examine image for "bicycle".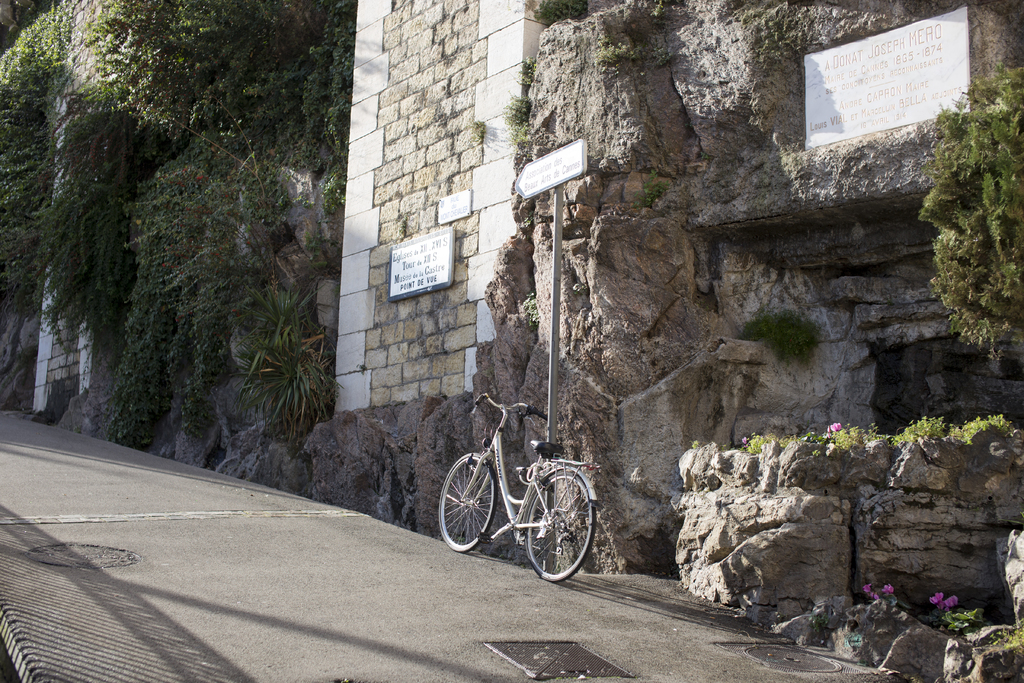
Examination result: {"x1": 446, "y1": 399, "x2": 602, "y2": 580}.
